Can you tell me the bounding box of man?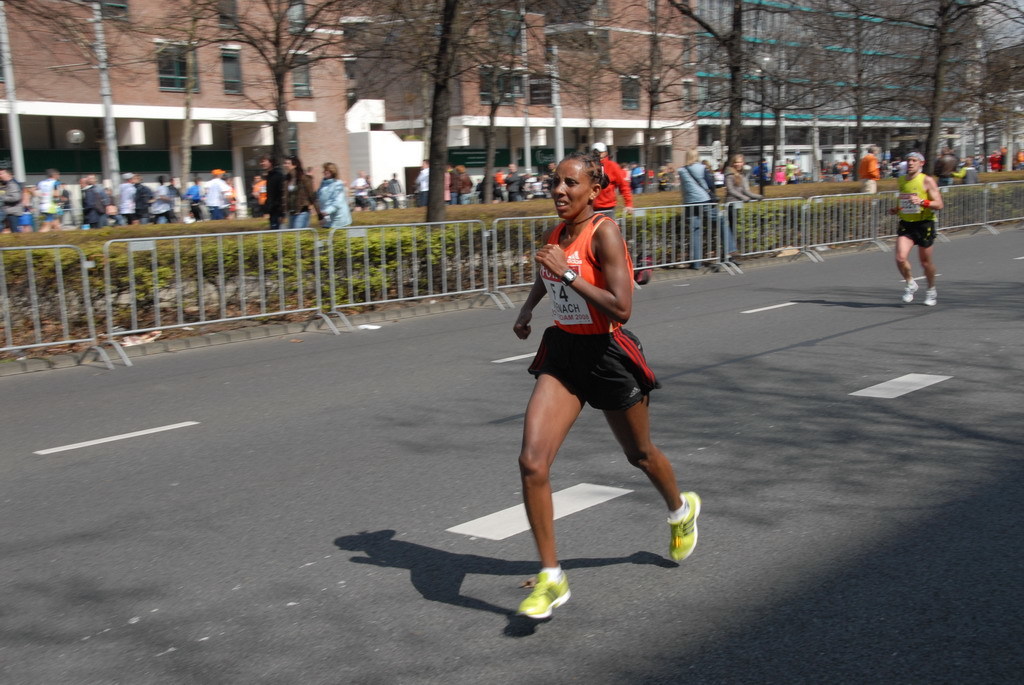
x1=250 y1=174 x2=264 y2=213.
